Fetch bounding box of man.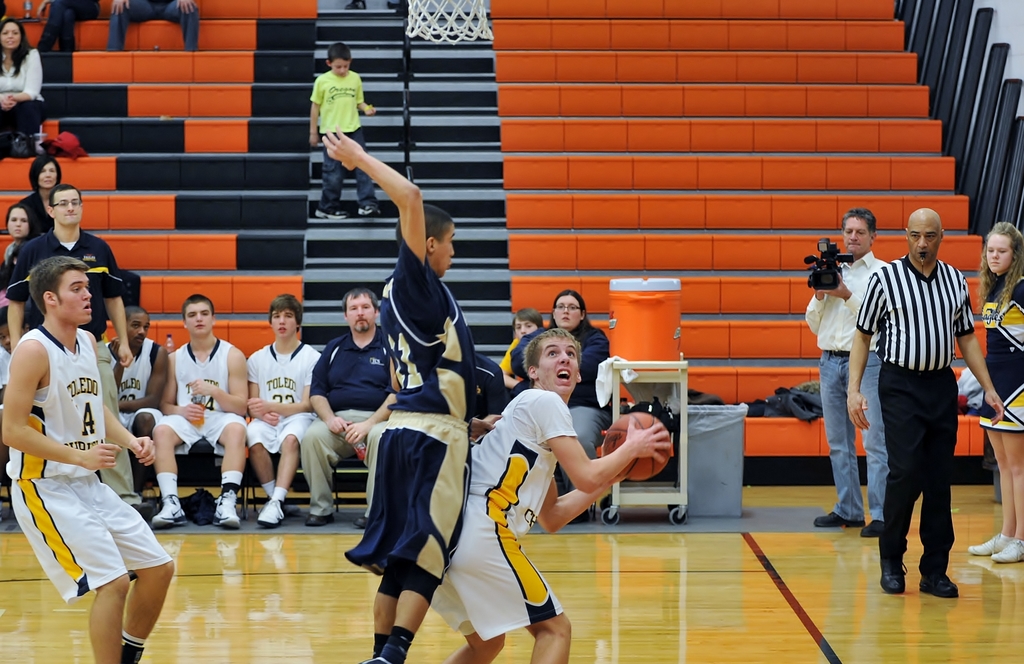
Bbox: (428,326,672,663).
